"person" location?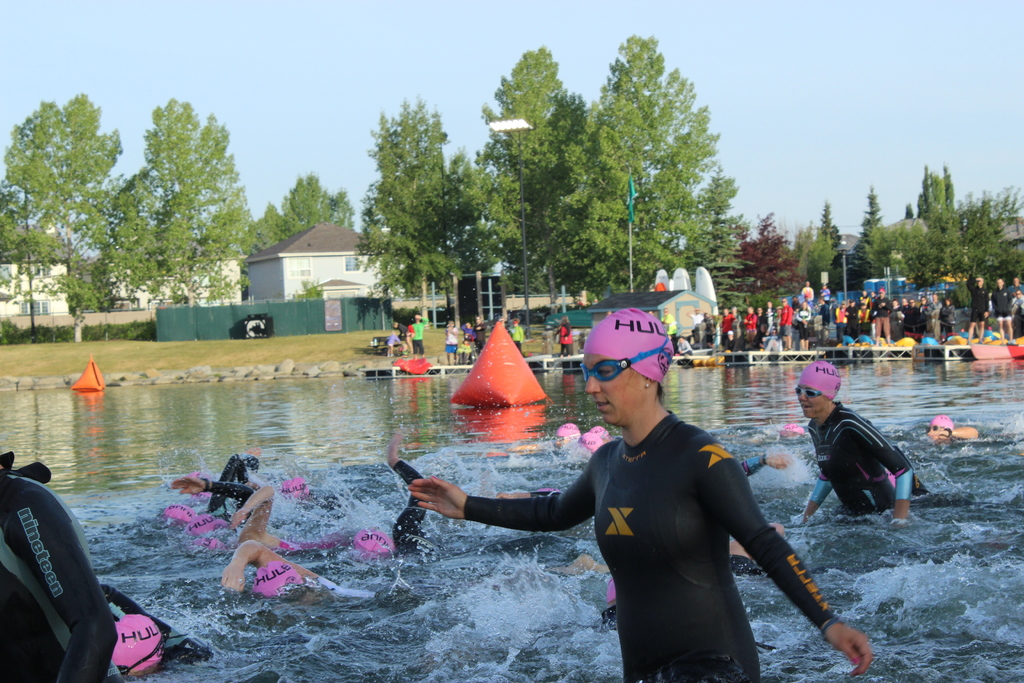
<region>963, 276, 986, 347</region>
